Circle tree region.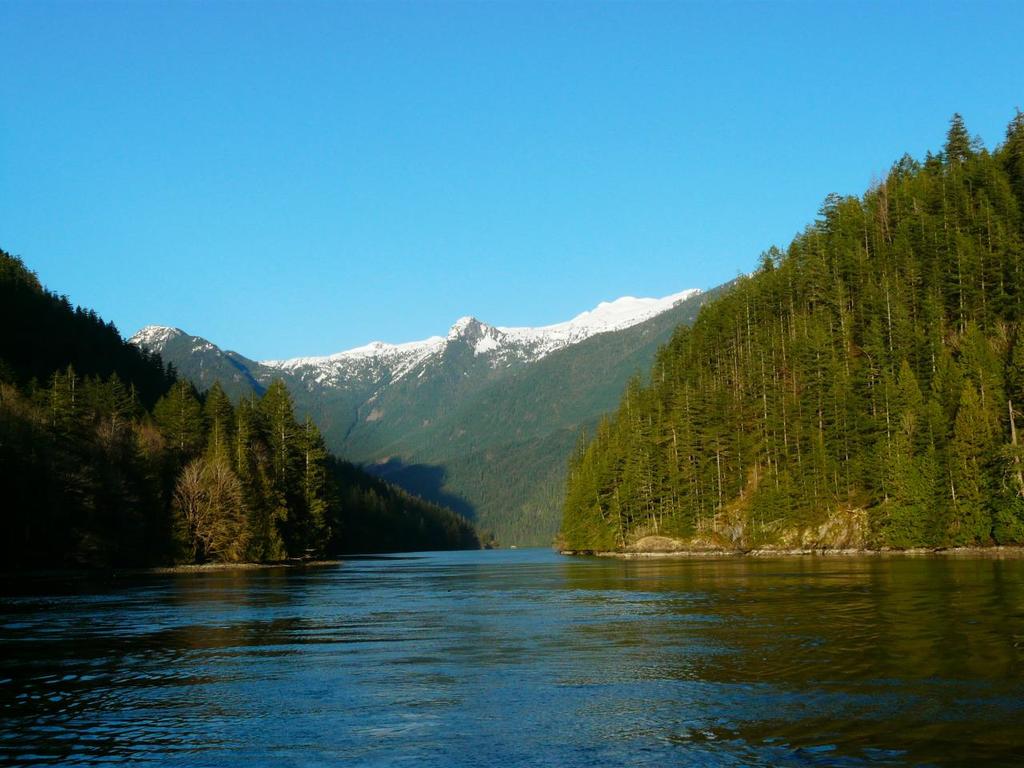
Region: [left=258, top=374, right=306, bottom=494].
